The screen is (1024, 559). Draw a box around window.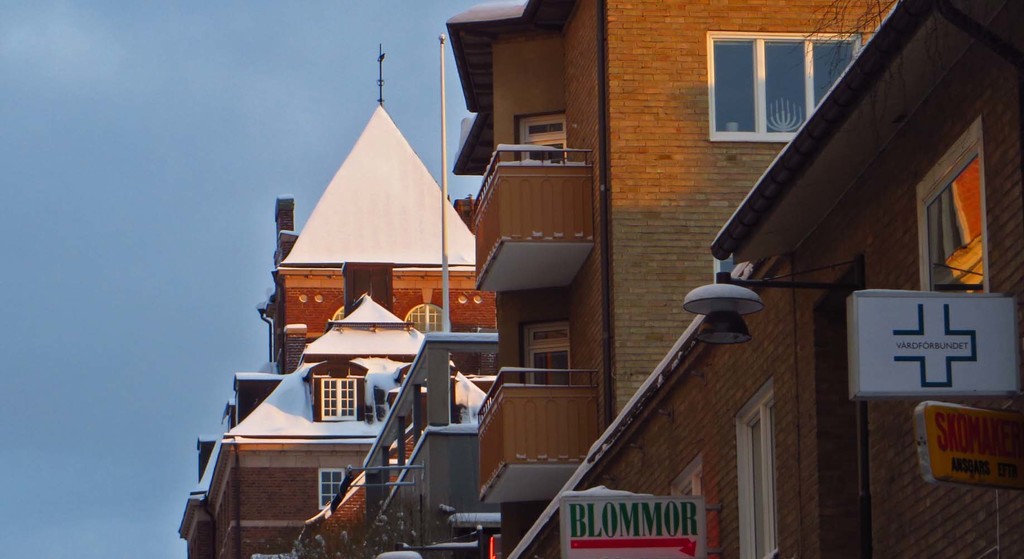
[401, 306, 443, 335].
